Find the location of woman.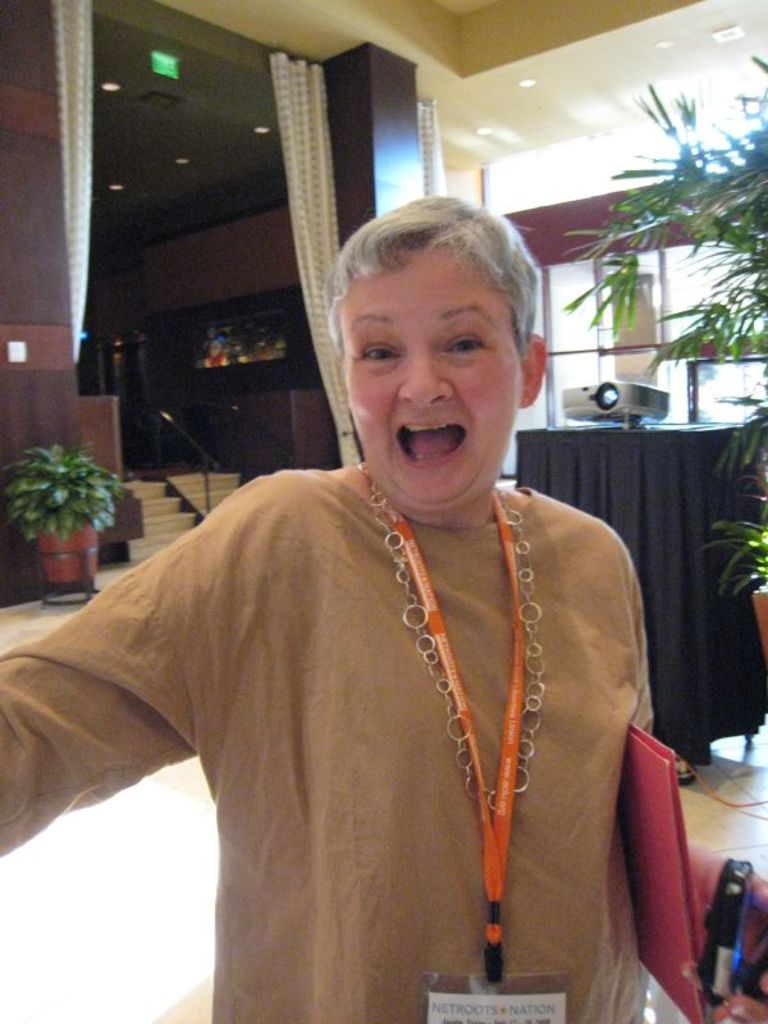
Location: (left=32, top=198, right=681, bottom=998).
